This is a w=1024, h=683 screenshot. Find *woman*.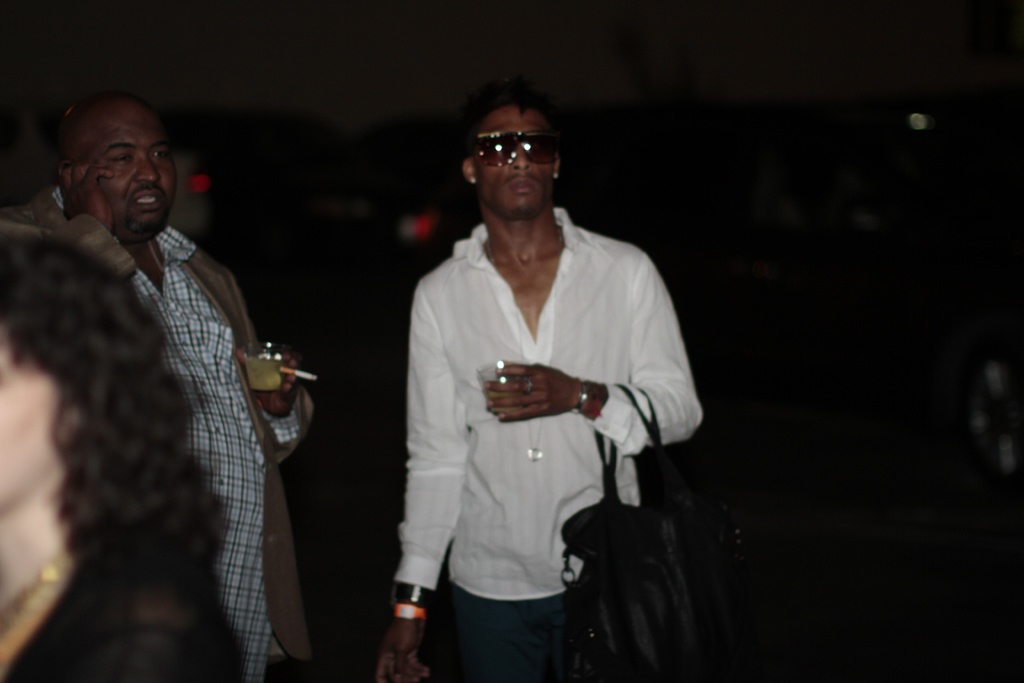
Bounding box: 0 232 248 682.
